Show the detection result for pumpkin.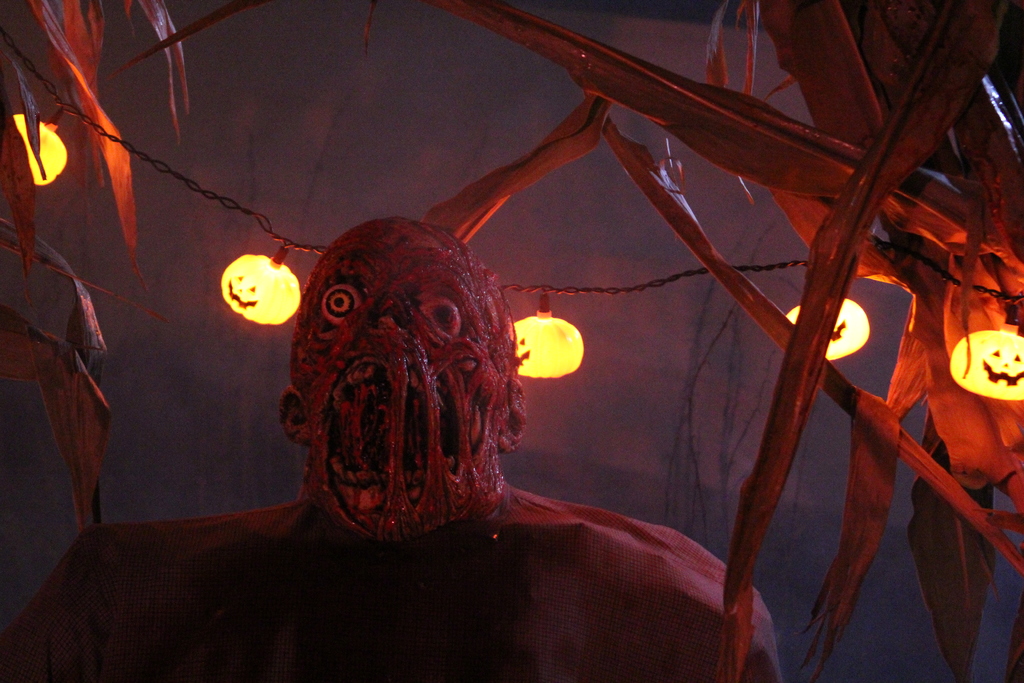
(x1=782, y1=300, x2=870, y2=359).
